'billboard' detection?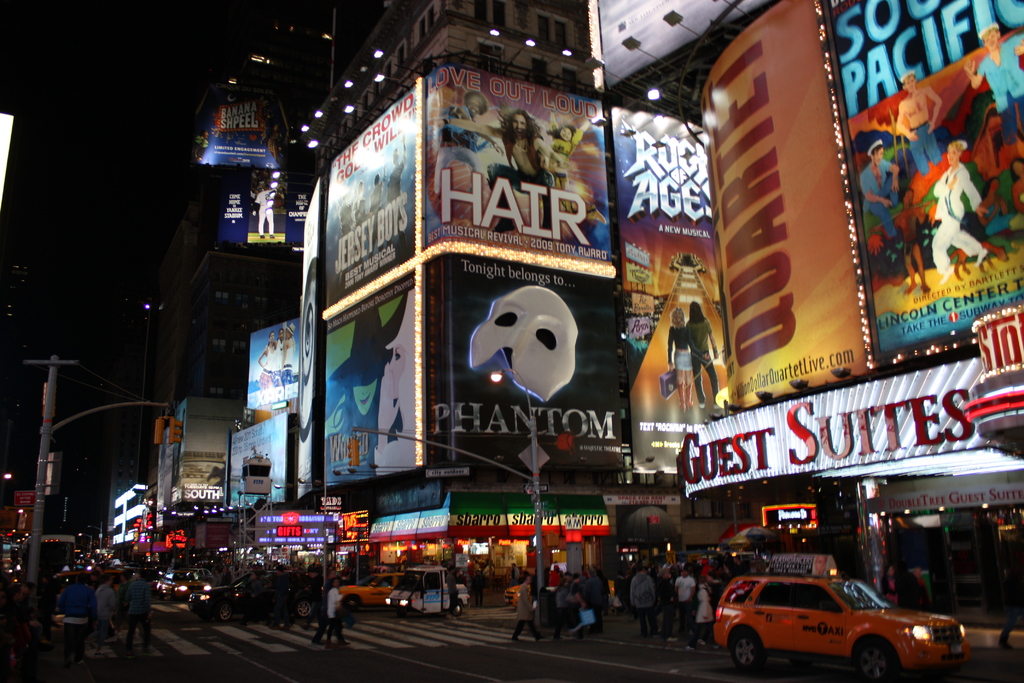
(692, 0, 872, 414)
